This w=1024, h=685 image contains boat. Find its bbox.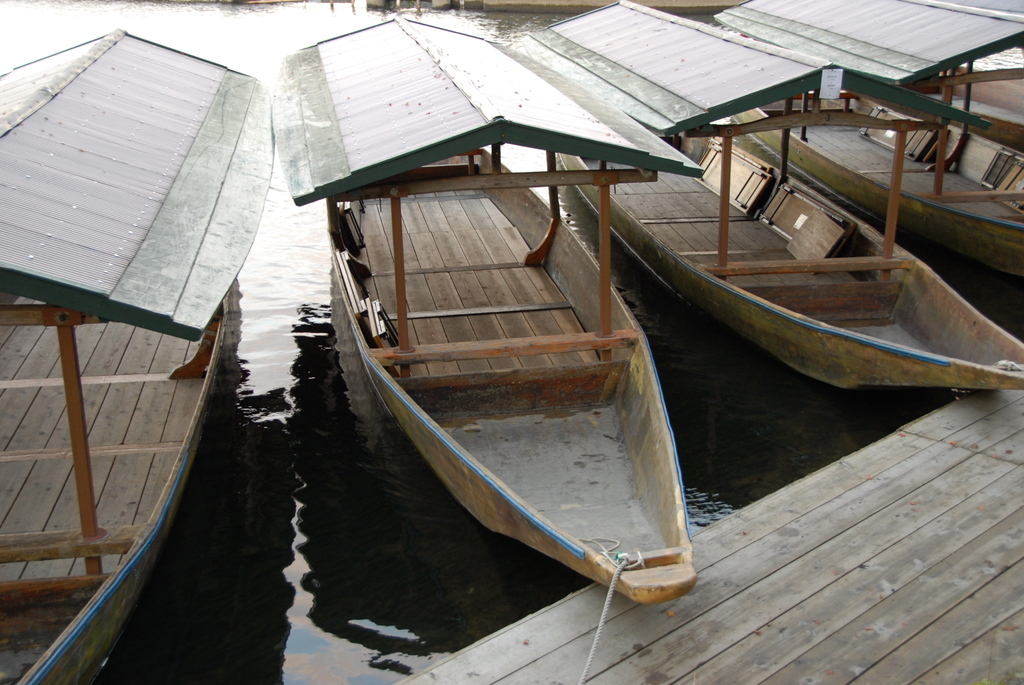
{"x1": 293, "y1": 15, "x2": 705, "y2": 613}.
